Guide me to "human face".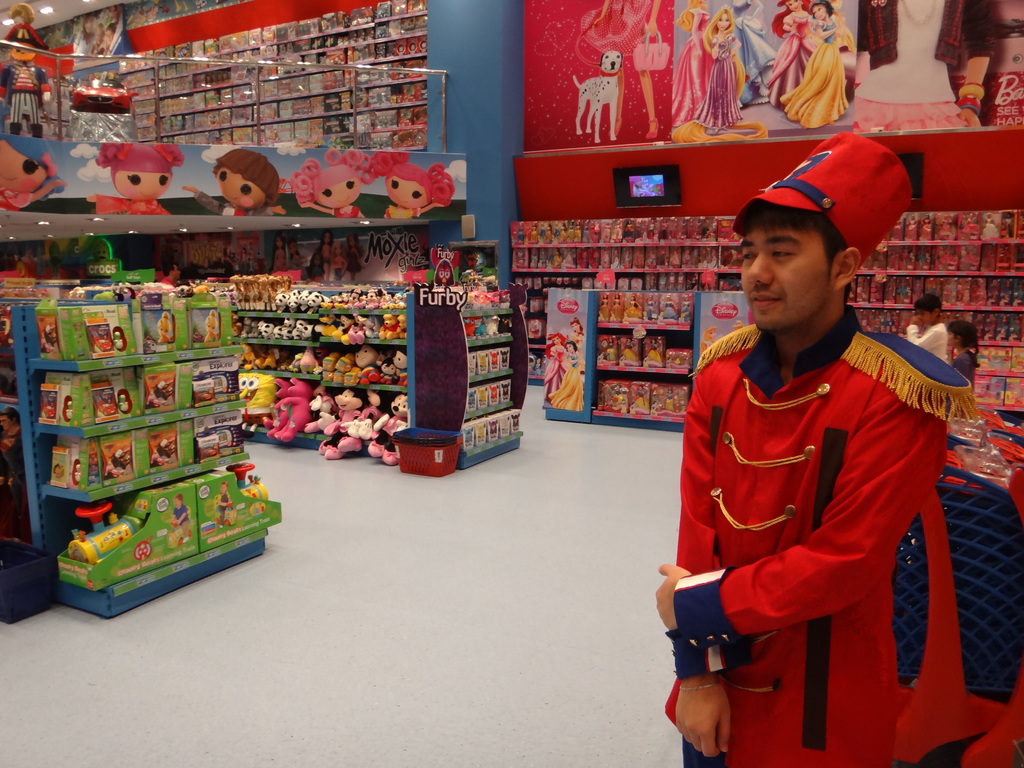
Guidance: {"x1": 318, "y1": 180, "x2": 358, "y2": 204}.
